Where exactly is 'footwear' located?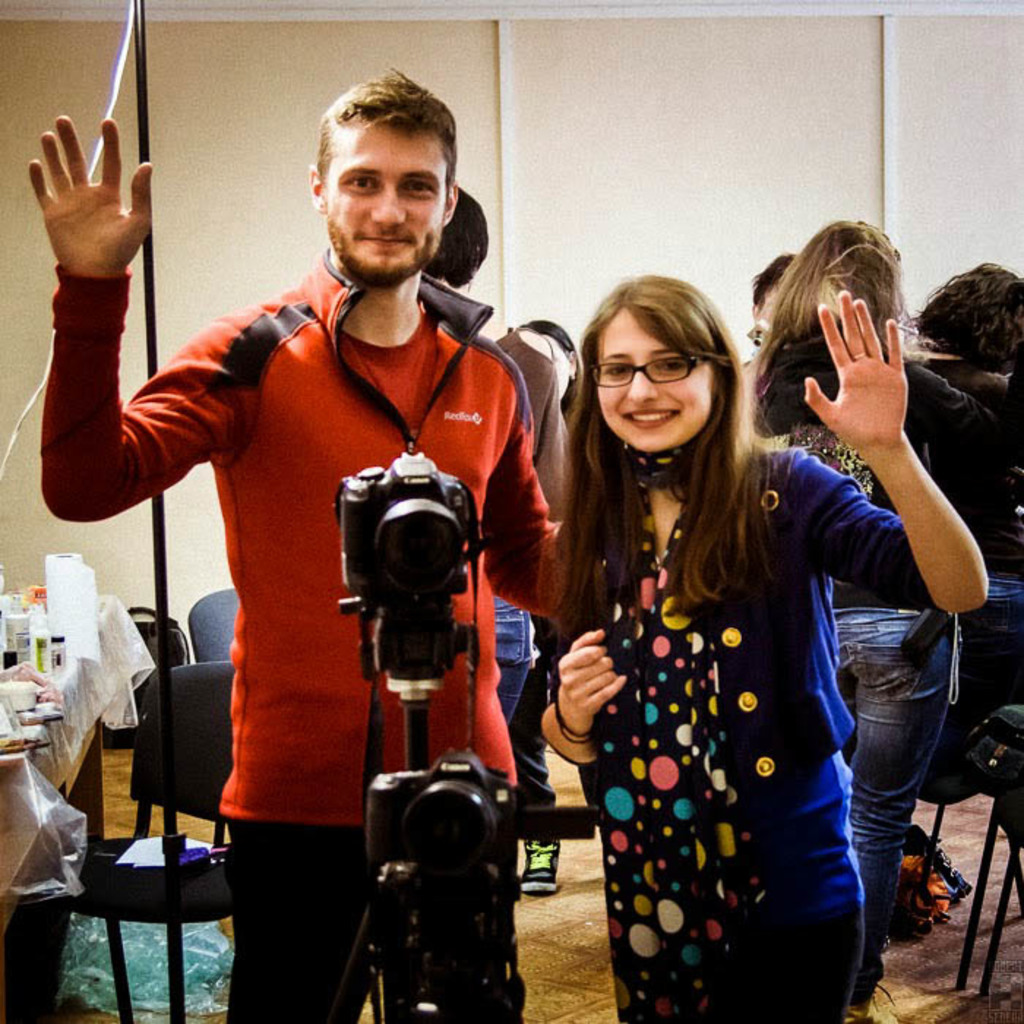
Its bounding box is detection(521, 837, 560, 895).
